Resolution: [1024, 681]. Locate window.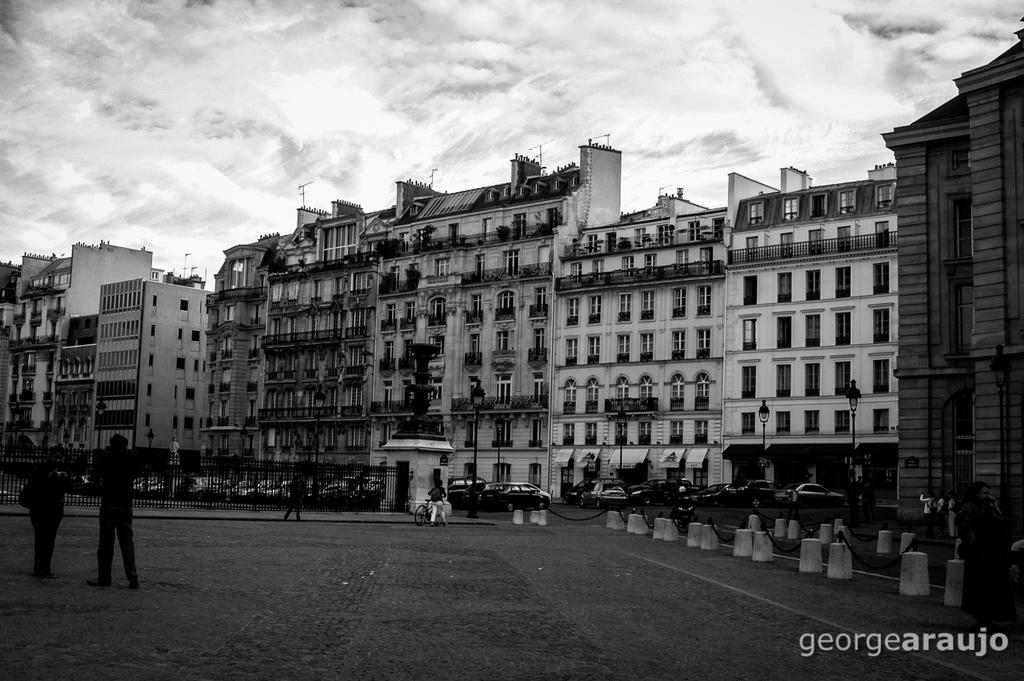
locate(782, 234, 793, 260).
